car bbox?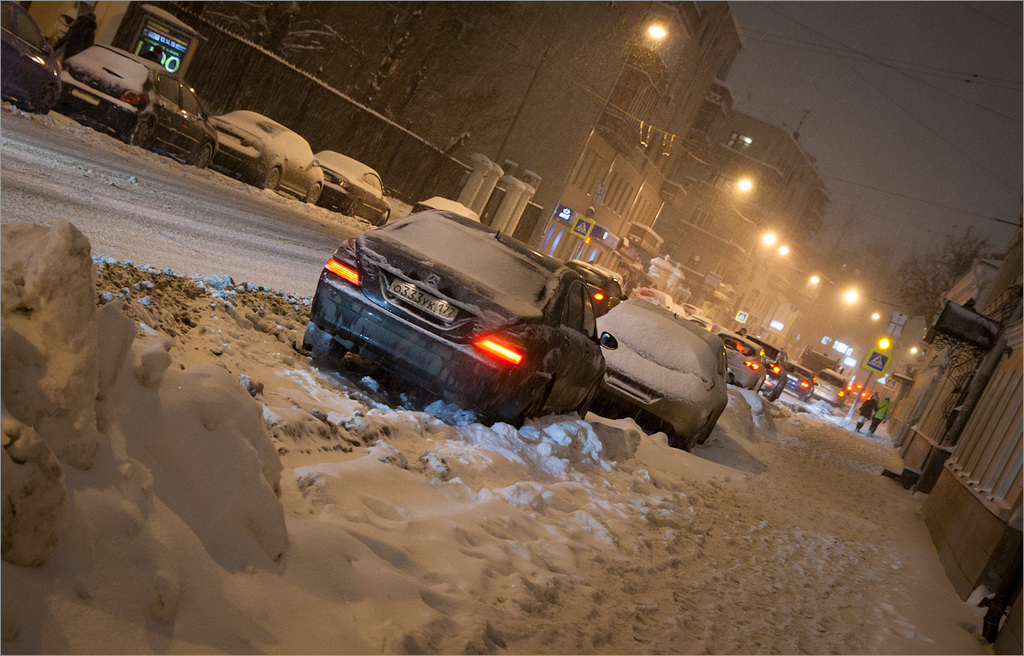
pyautogui.locateOnScreen(757, 339, 785, 398)
